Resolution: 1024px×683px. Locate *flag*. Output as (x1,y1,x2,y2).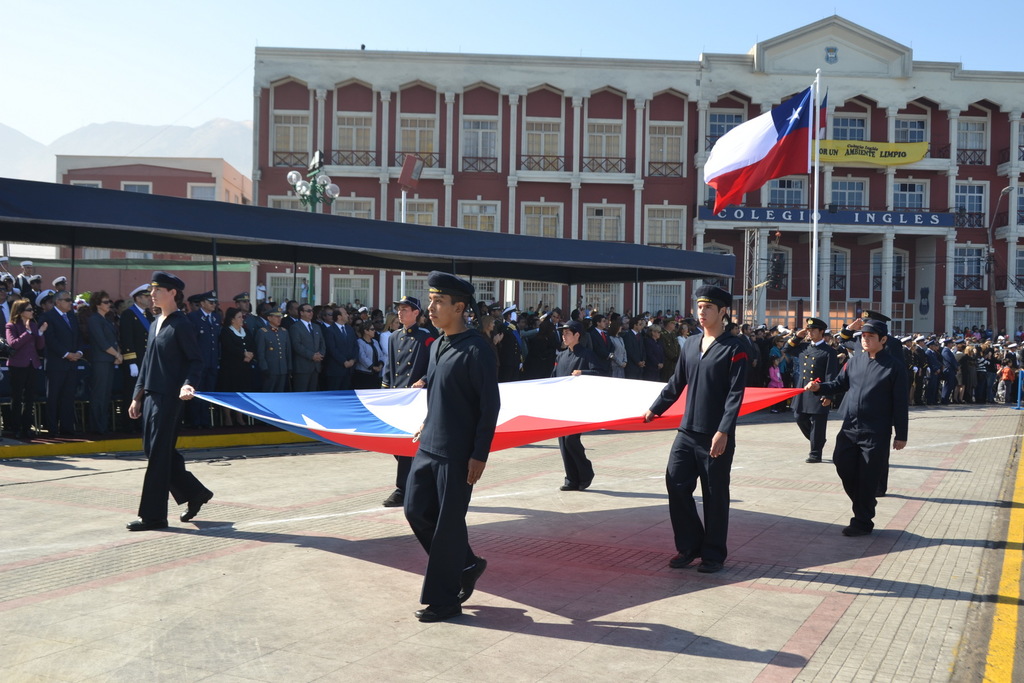
(702,85,814,211).
